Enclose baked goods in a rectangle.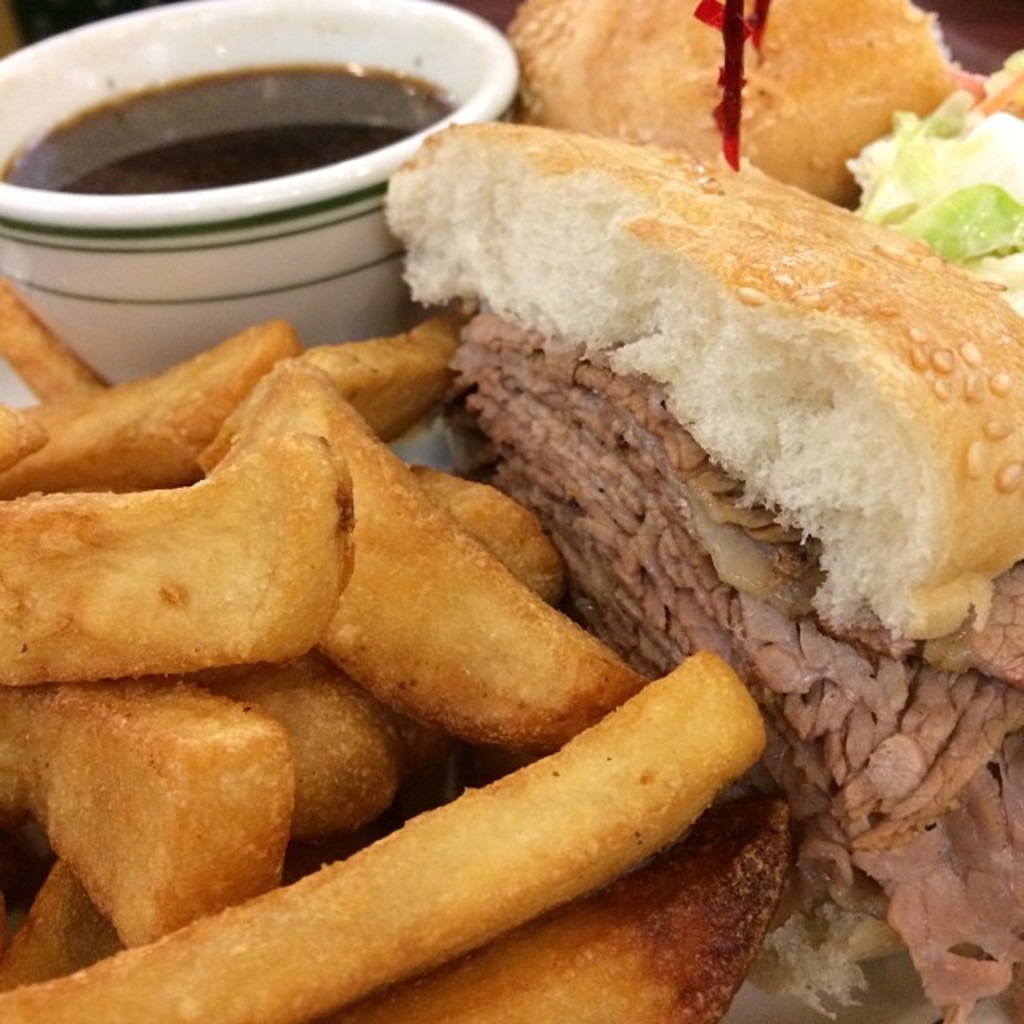
left=506, top=0, right=994, bottom=206.
